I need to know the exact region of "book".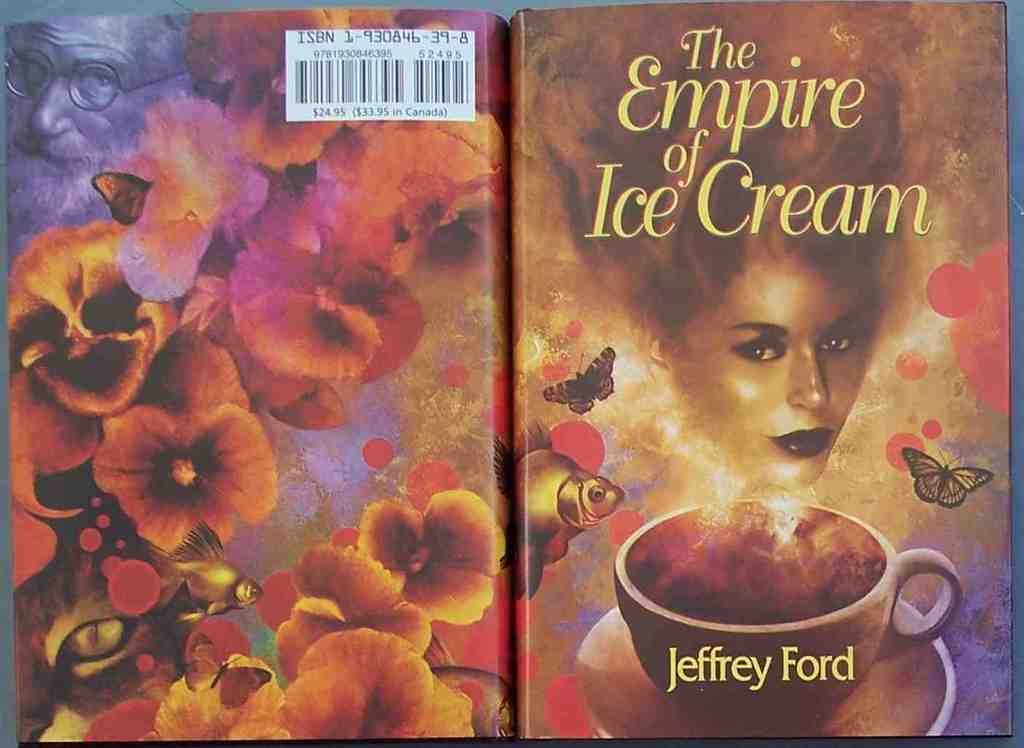
Region: BBox(8, 11, 515, 745).
